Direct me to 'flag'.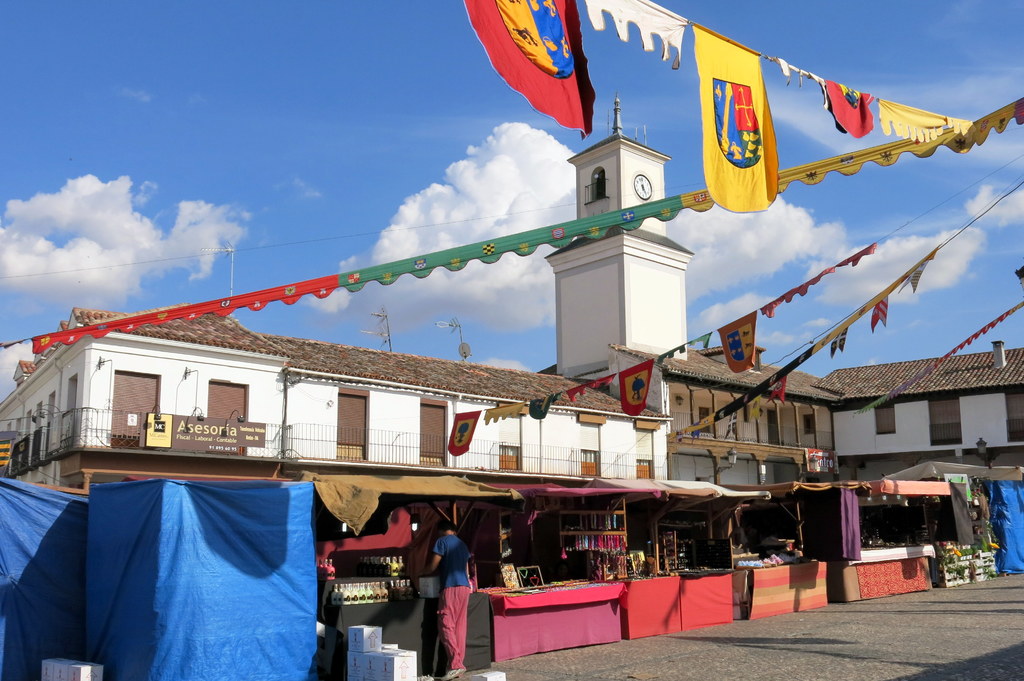
Direction: 897/246/938/291.
